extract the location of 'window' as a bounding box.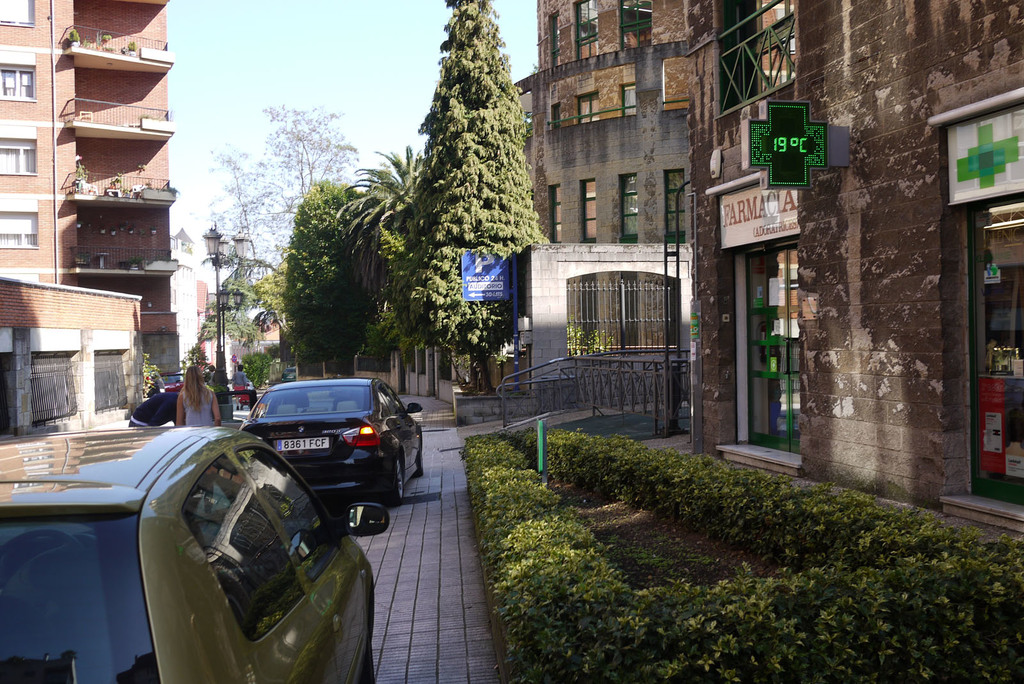
crop(579, 95, 598, 122).
